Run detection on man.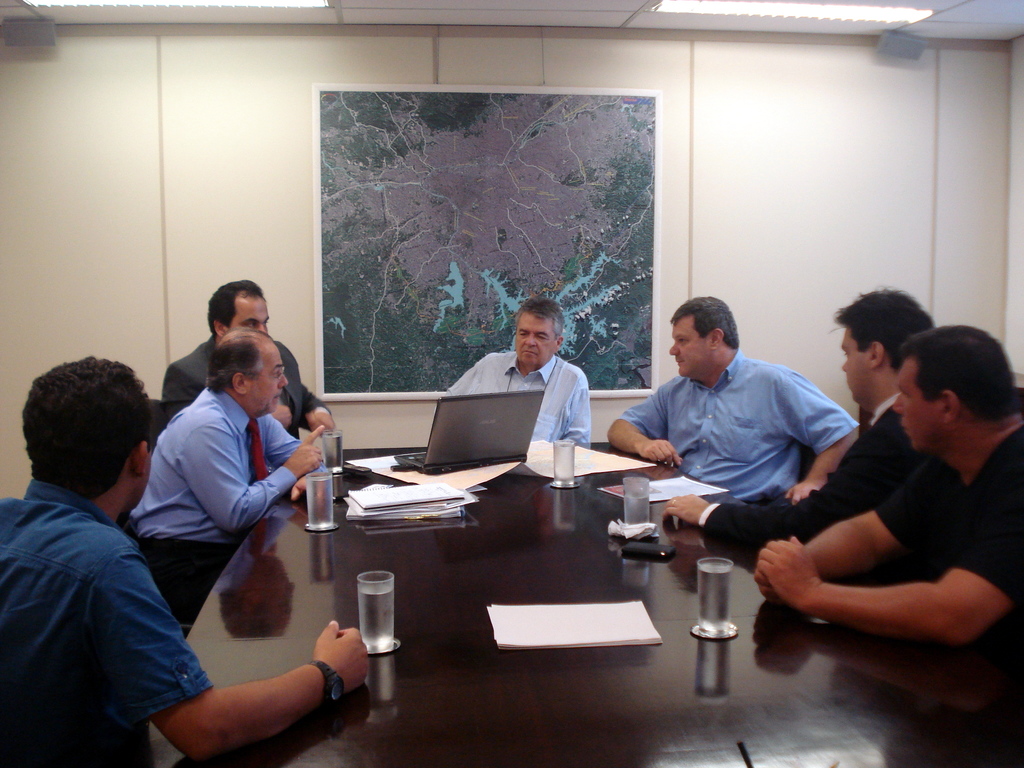
Result: <bbox>439, 297, 595, 446</bbox>.
